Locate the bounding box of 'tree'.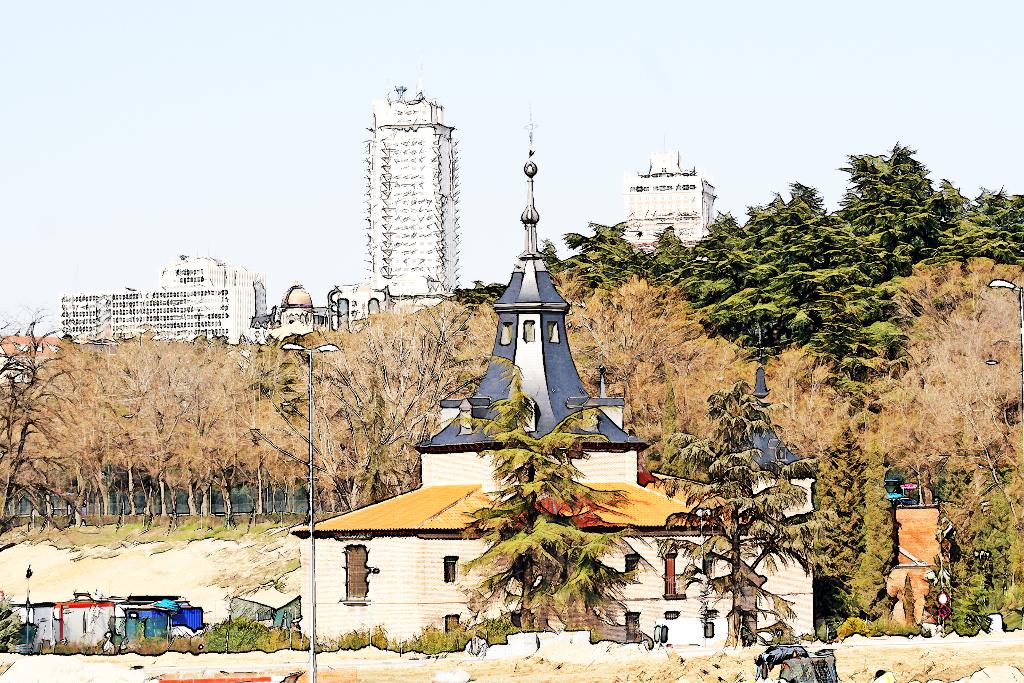
Bounding box: [x1=622, y1=389, x2=833, y2=655].
